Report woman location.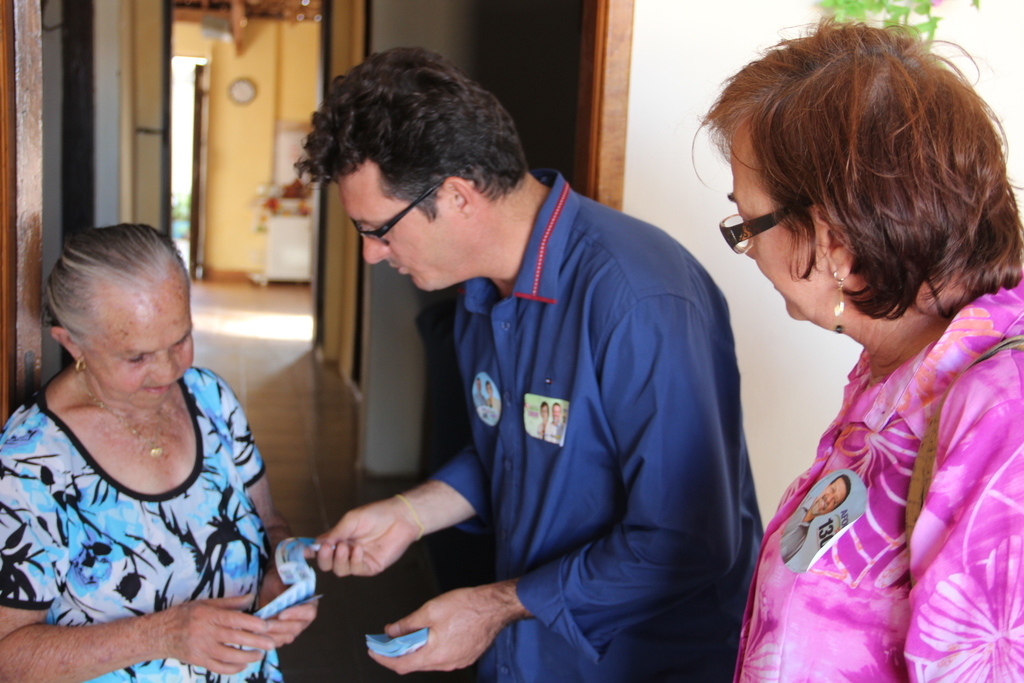
Report: (x1=685, y1=4, x2=1023, y2=682).
